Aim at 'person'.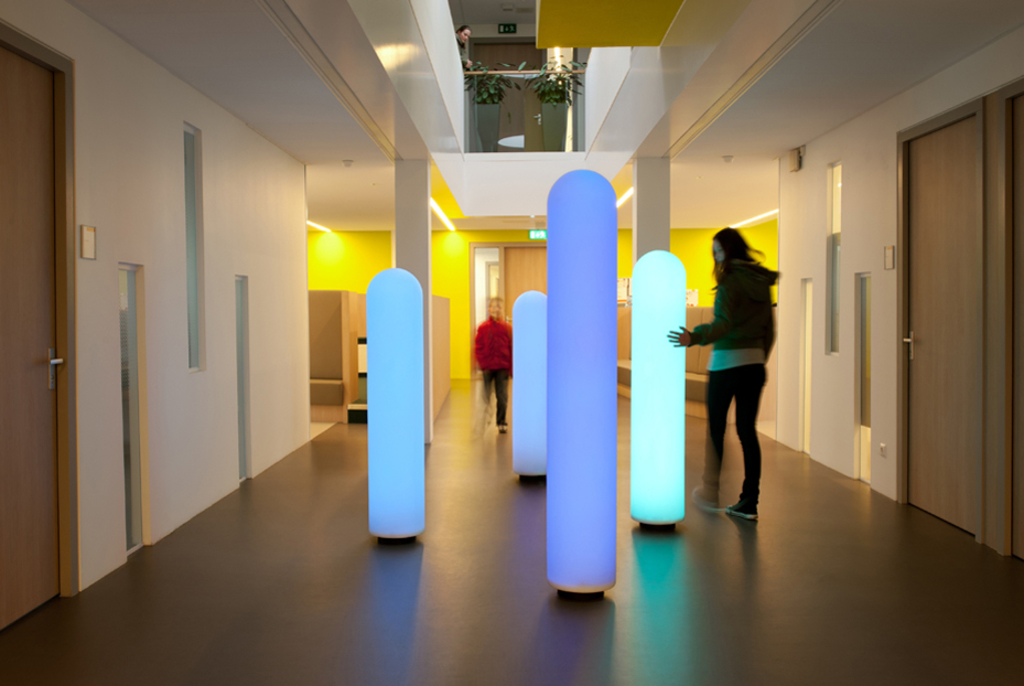
Aimed at 466, 294, 522, 441.
